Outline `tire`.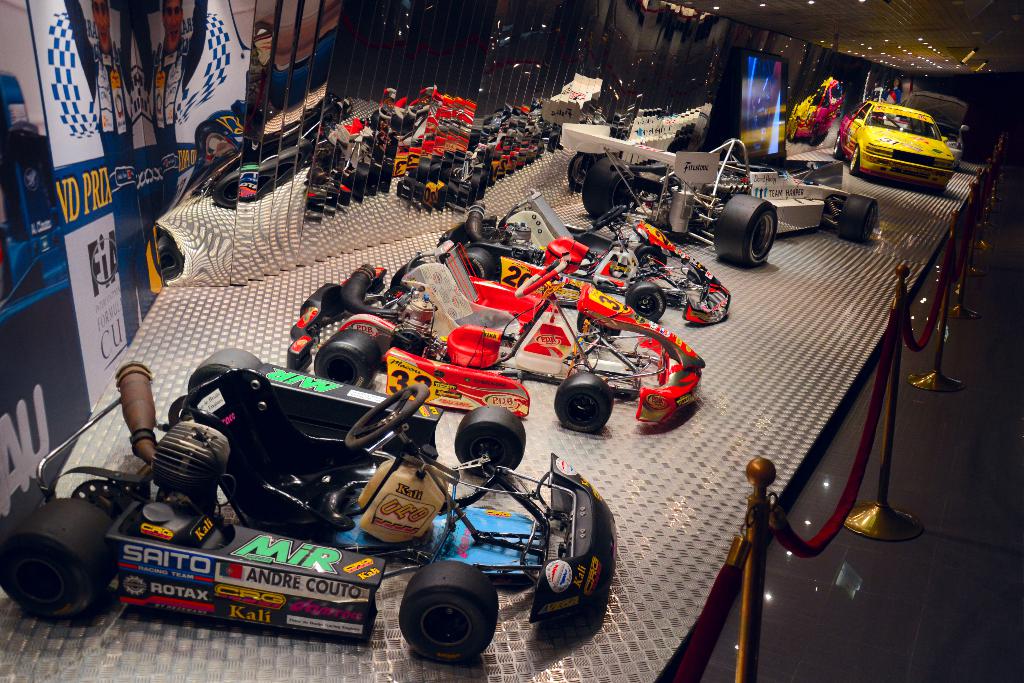
Outline: detection(314, 333, 385, 386).
